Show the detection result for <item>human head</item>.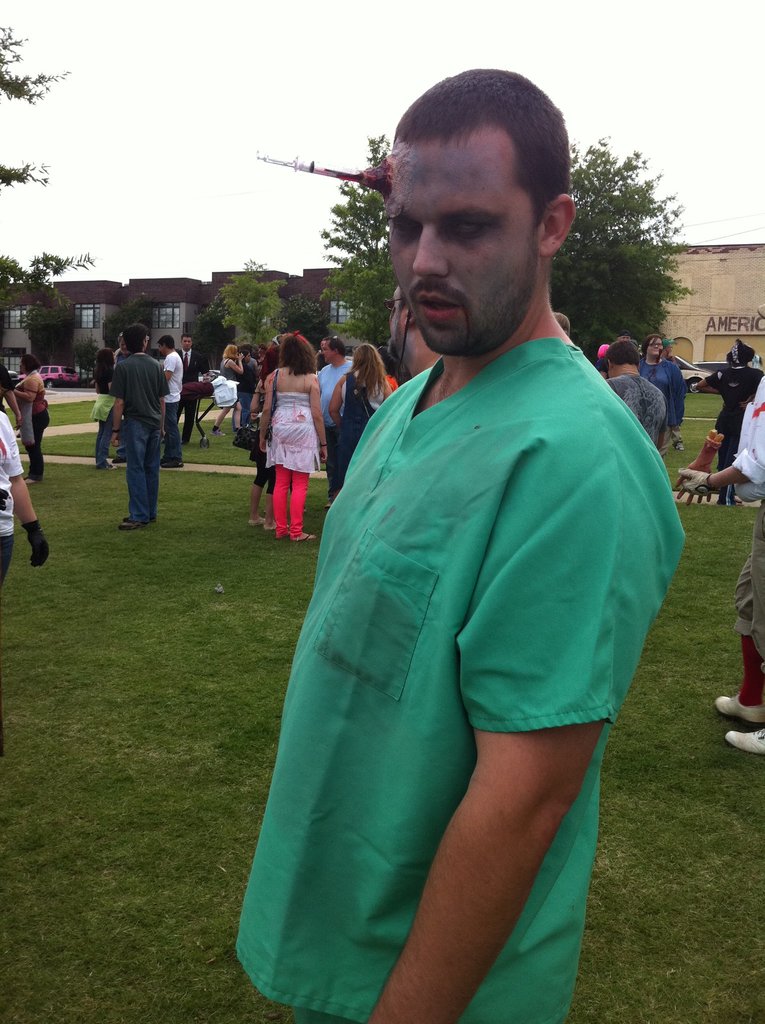
(x1=116, y1=332, x2=128, y2=355).
